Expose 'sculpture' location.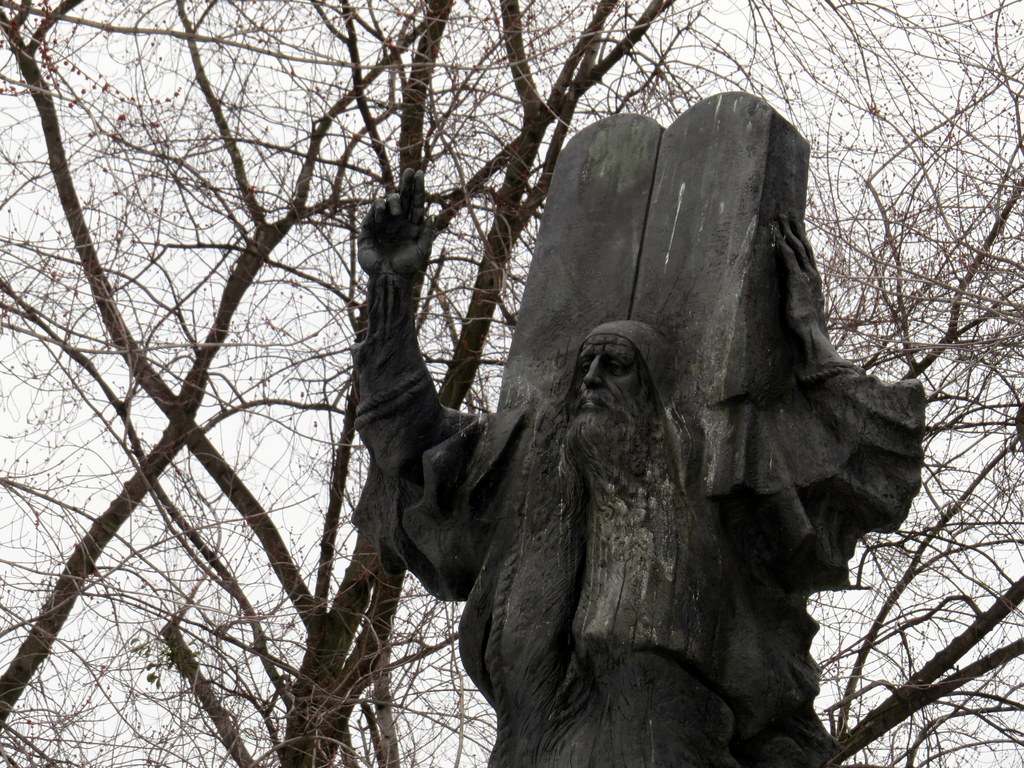
Exposed at <bbox>352, 88, 935, 767</bbox>.
